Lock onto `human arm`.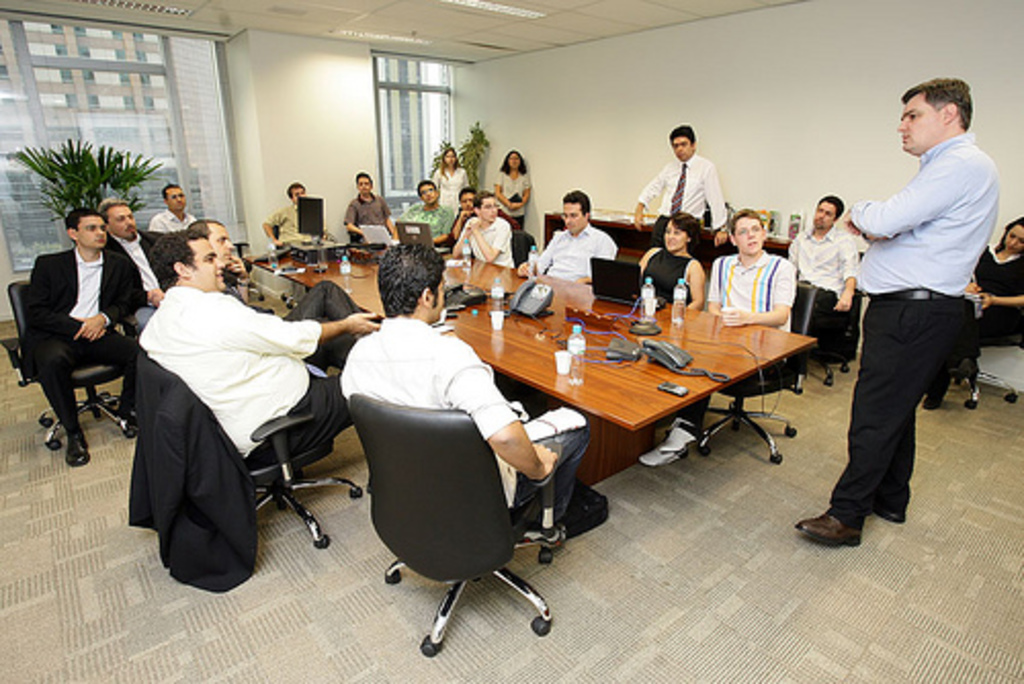
Locked: crop(721, 266, 795, 328).
